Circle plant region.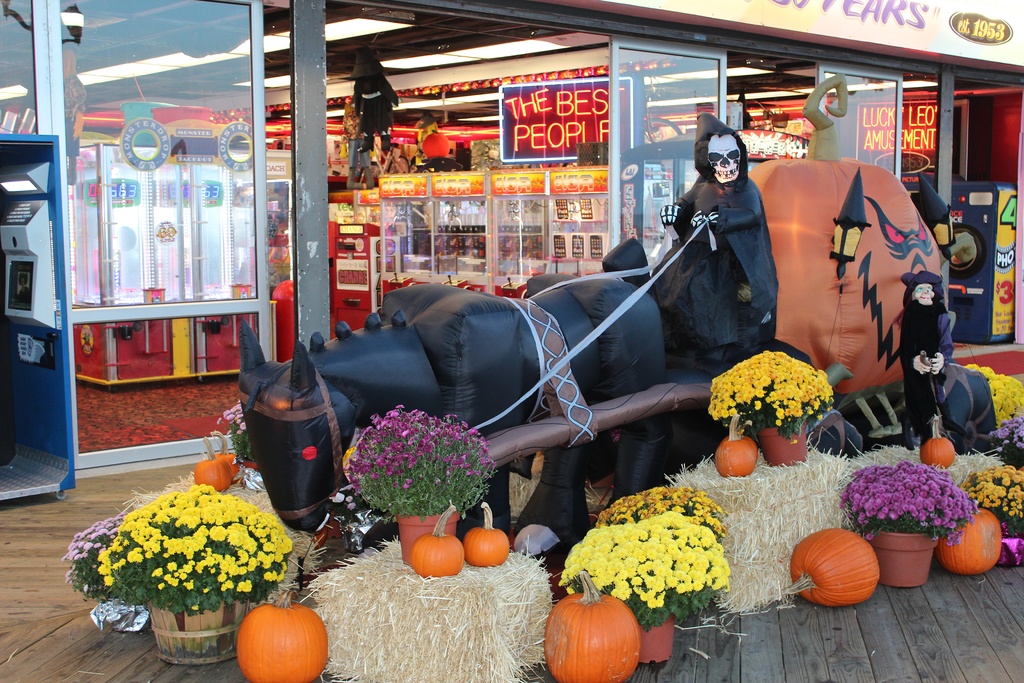
Region: Rect(63, 513, 139, 608).
